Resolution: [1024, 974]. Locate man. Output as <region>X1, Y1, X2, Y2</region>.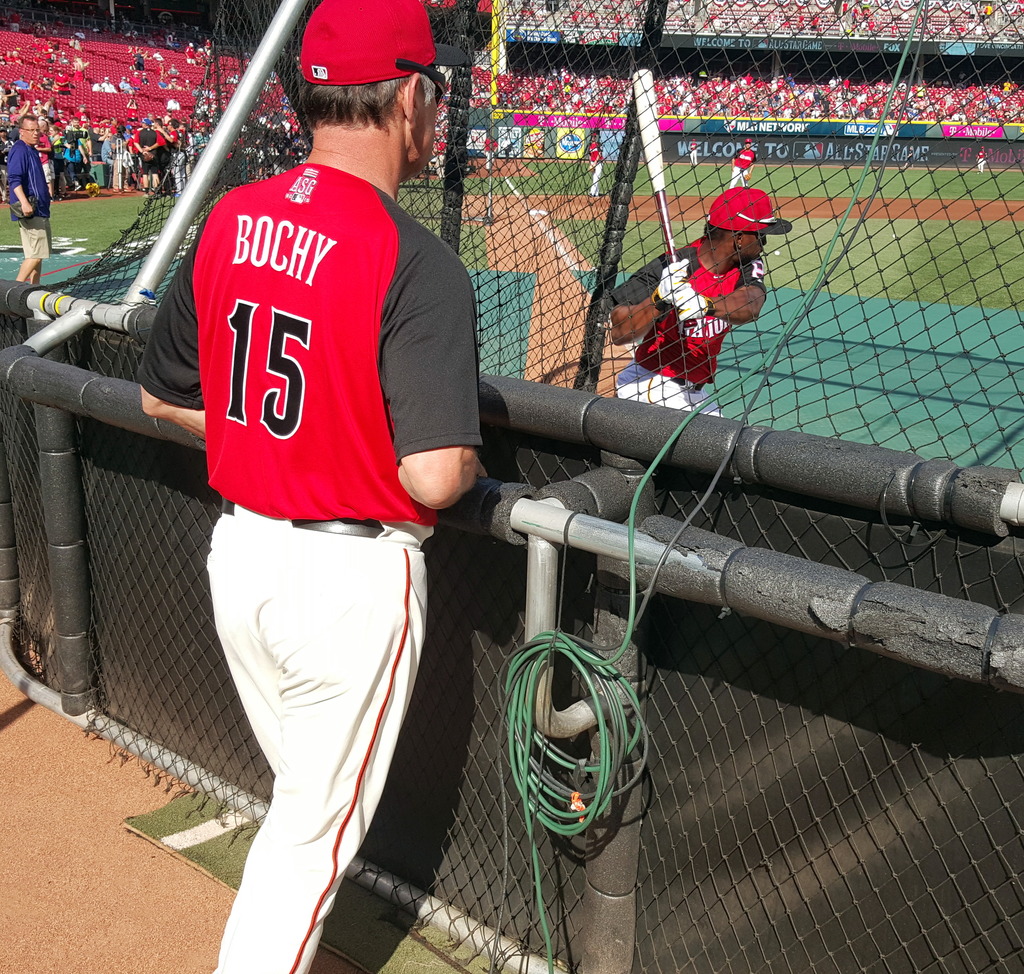
<region>43, 39, 56, 61</region>.
